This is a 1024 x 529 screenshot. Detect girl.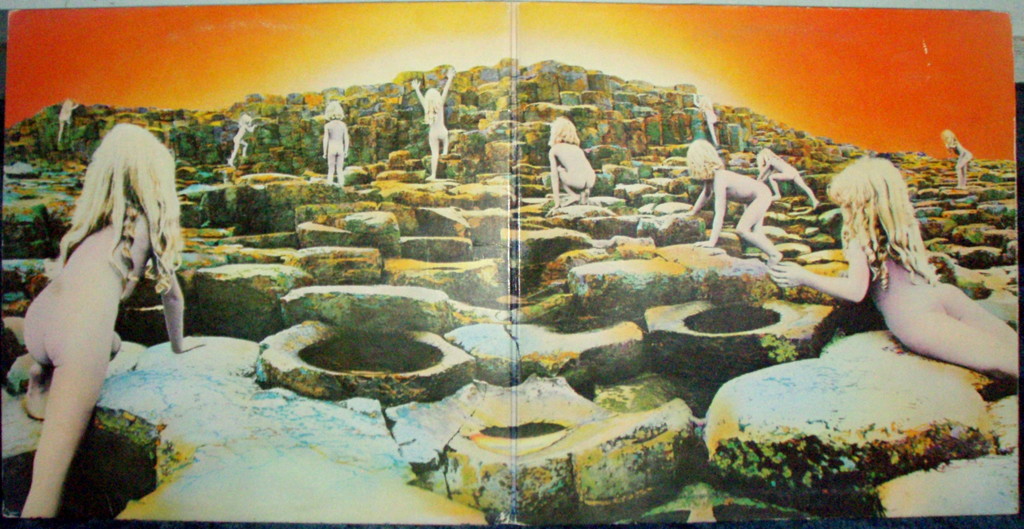
box=[690, 91, 719, 147].
